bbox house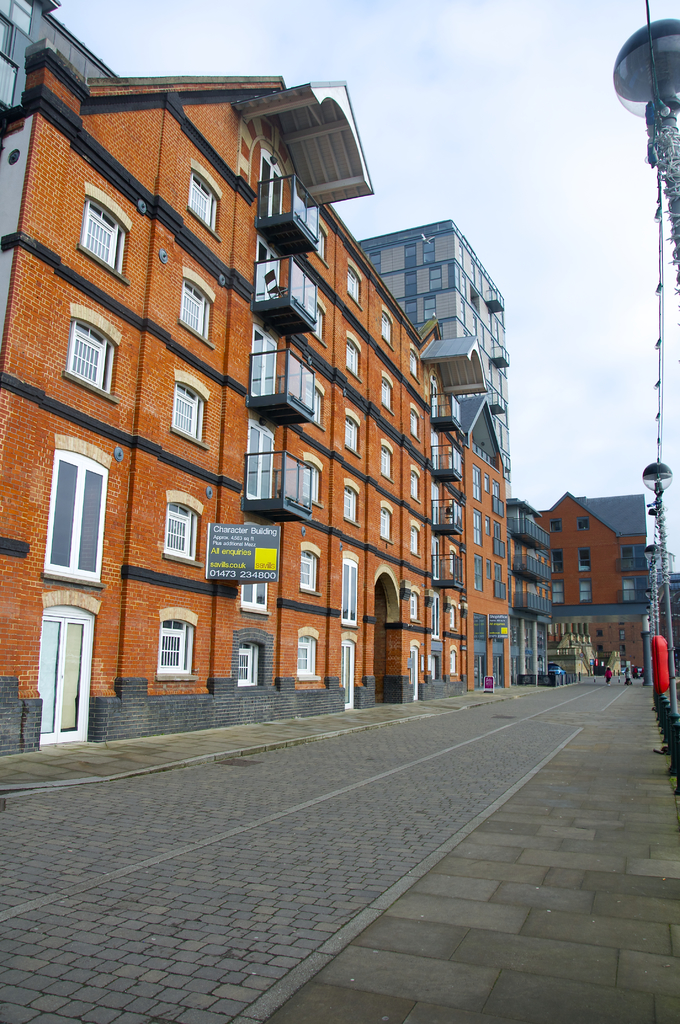
292,239,481,745
